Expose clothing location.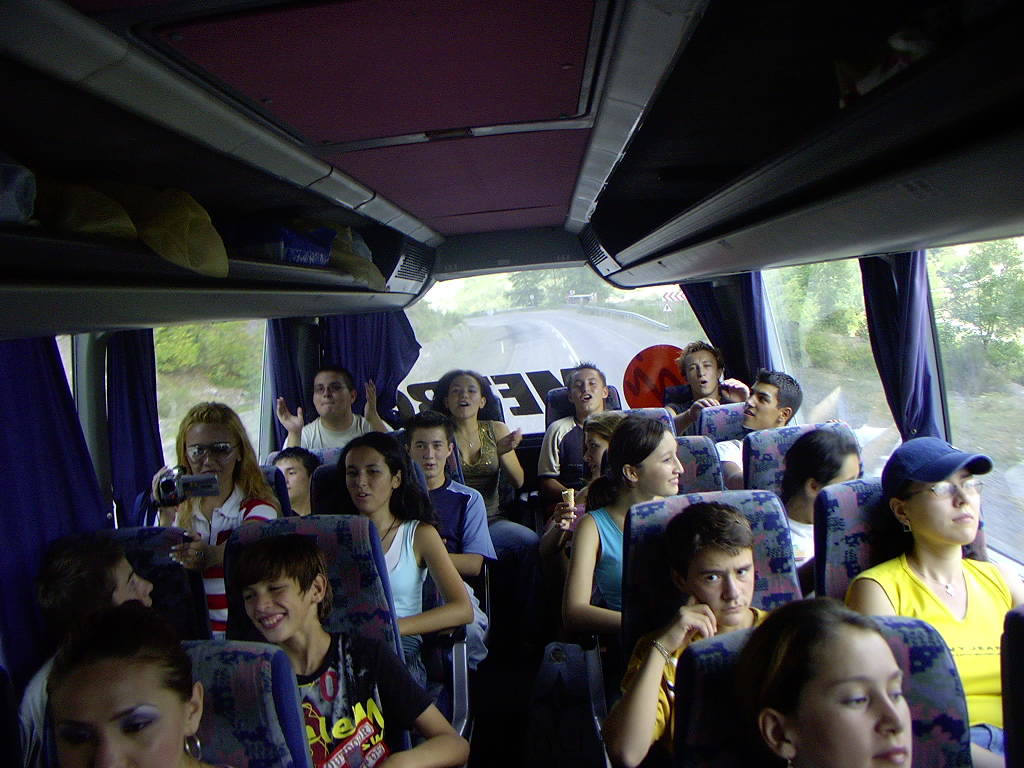
Exposed at pyautogui.locateOnScreen(622, 606, 777, 750).
